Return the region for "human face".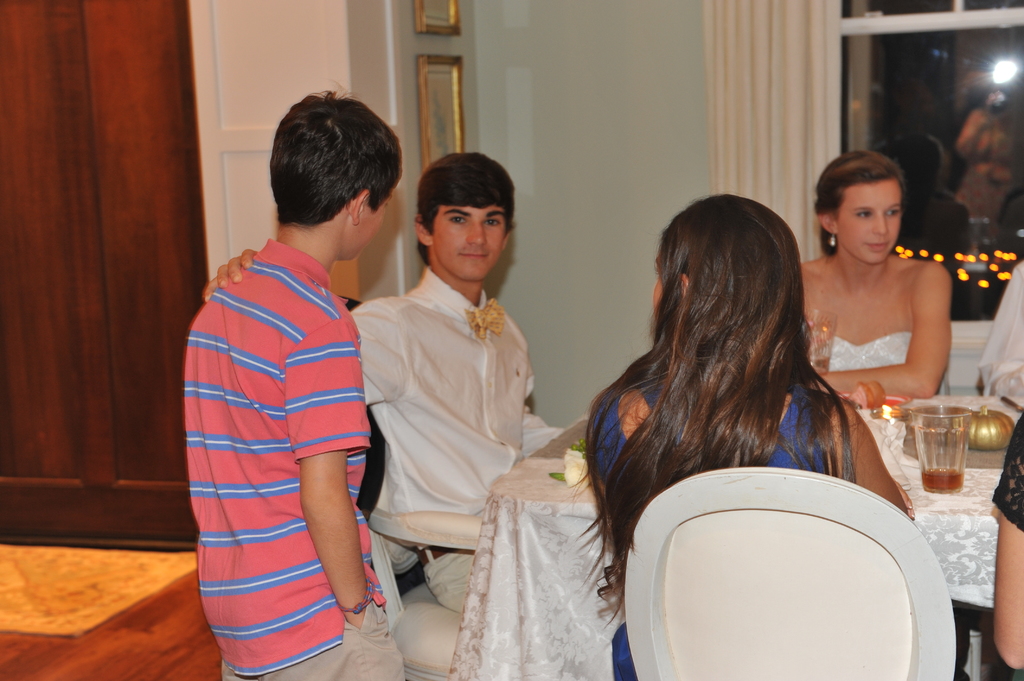
<region>430, 204, 506, 278</region>.
